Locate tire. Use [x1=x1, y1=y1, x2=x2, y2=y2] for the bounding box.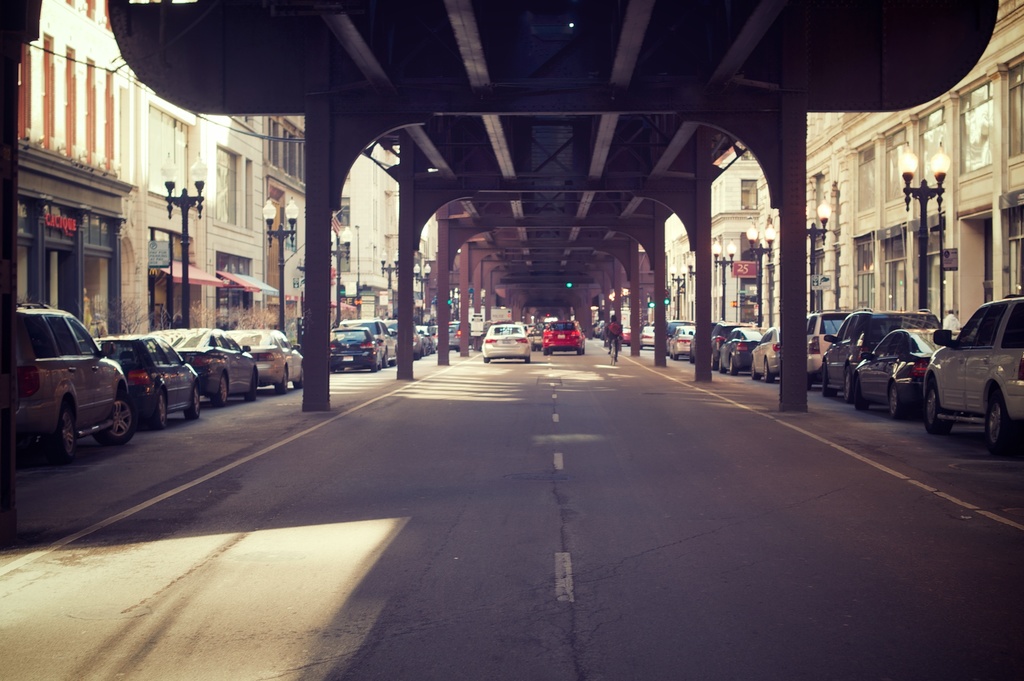
[x1=924, y1=382, x2=951, y2=434].
